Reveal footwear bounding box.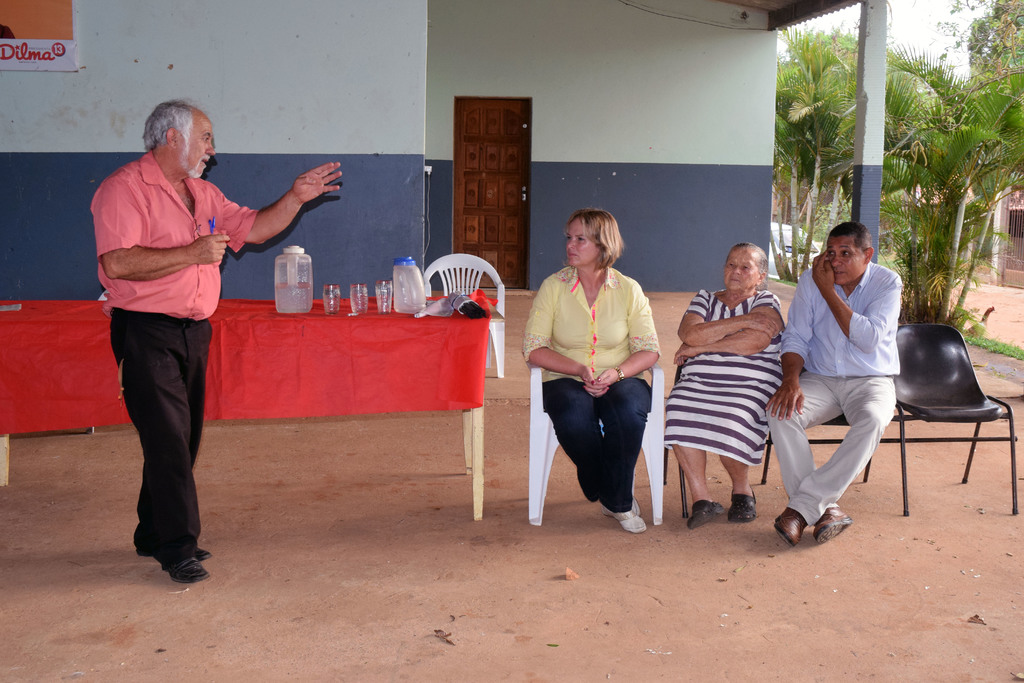
Revealed: [x1=132, y1=520, x2=197, y2=589].
